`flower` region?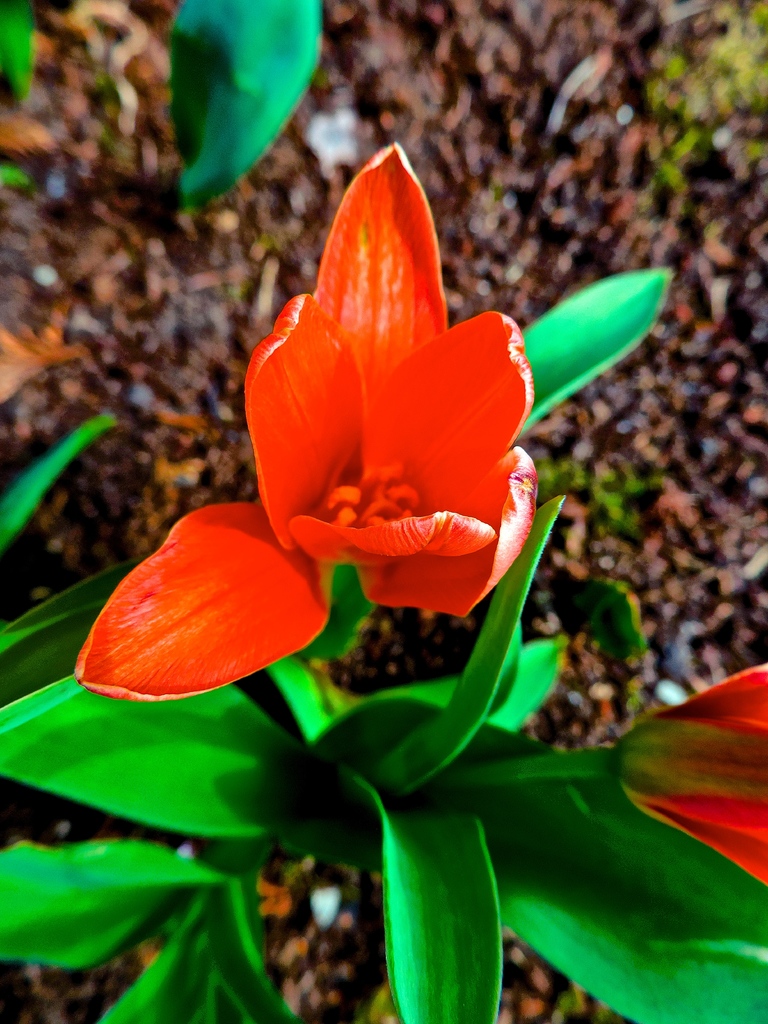
l=615, t=664, r=767, b=888
